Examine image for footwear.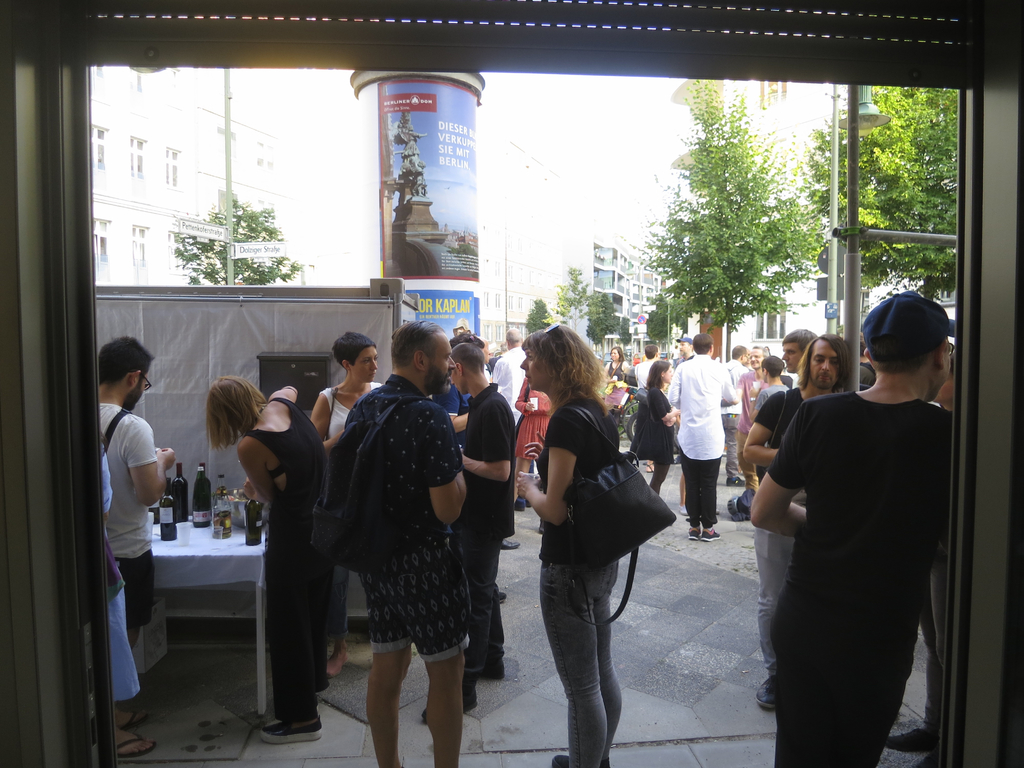
Examination result: bbox=[500, 536, 520, 547].
